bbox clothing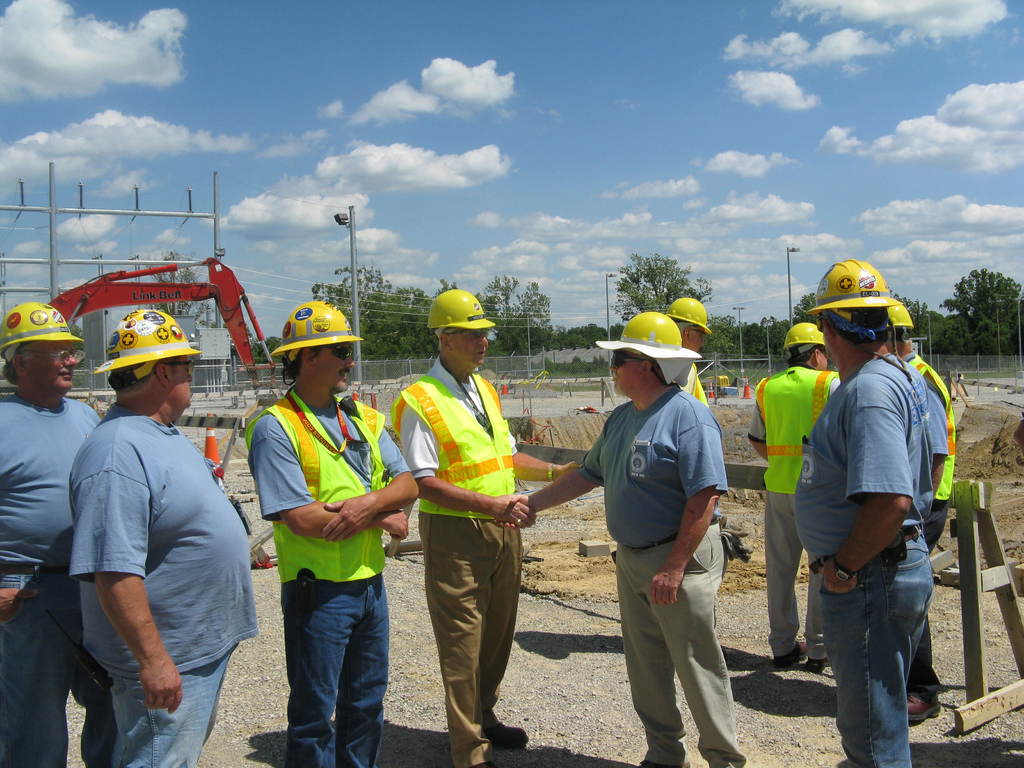
<bbox>578, 386, 747, 767</bbox>
